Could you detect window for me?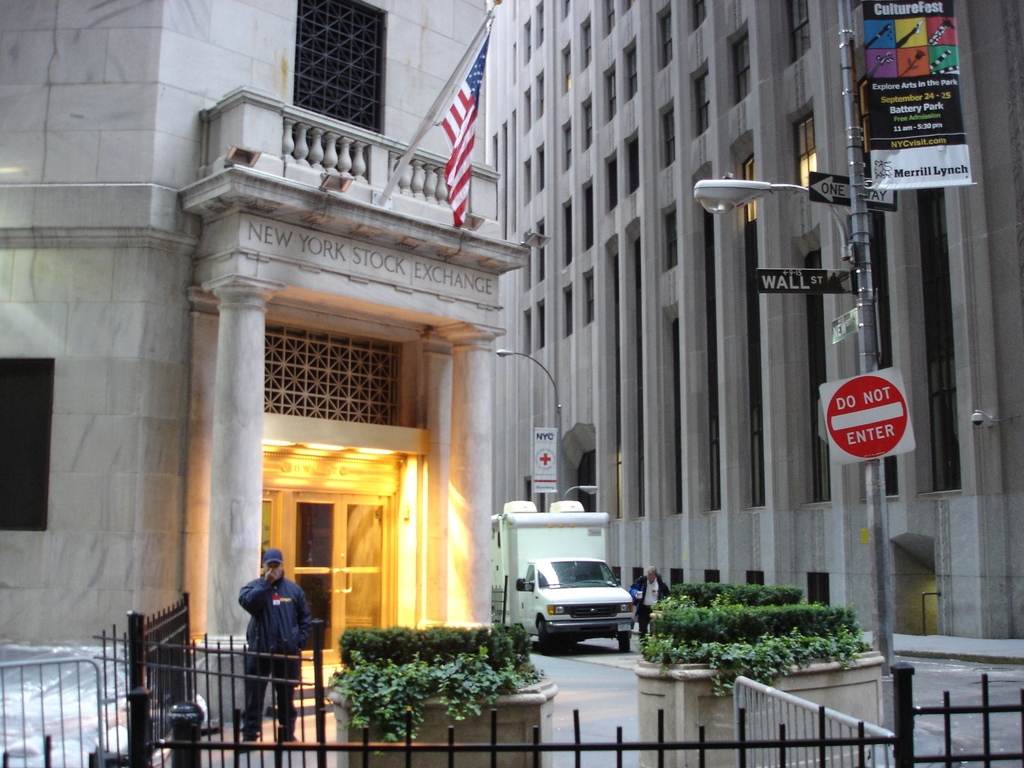
Detection result: (x1=662, y1=211, x2=675, y2=274).
